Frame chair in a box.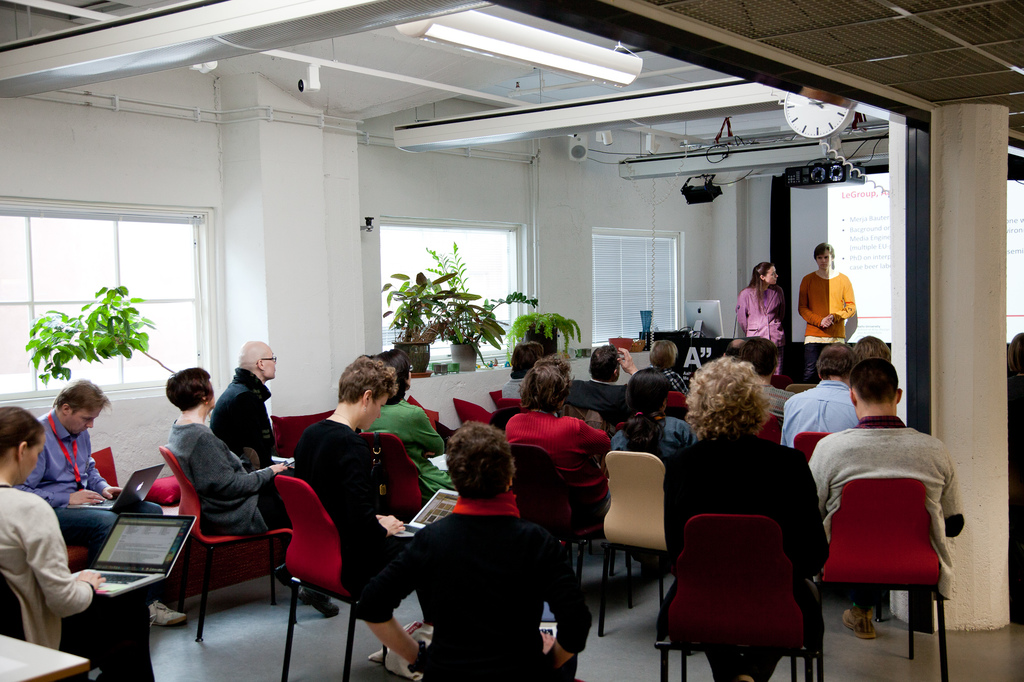
crop(93, 443, 120, 496).
